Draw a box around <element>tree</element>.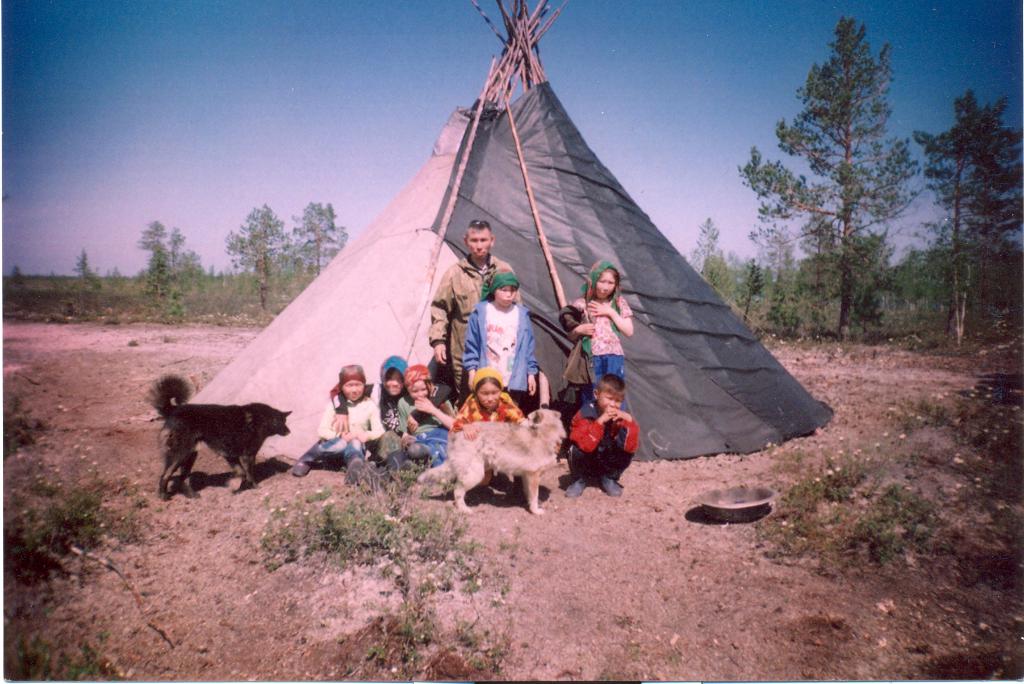
bbox=(130, 216, 180, 313).
